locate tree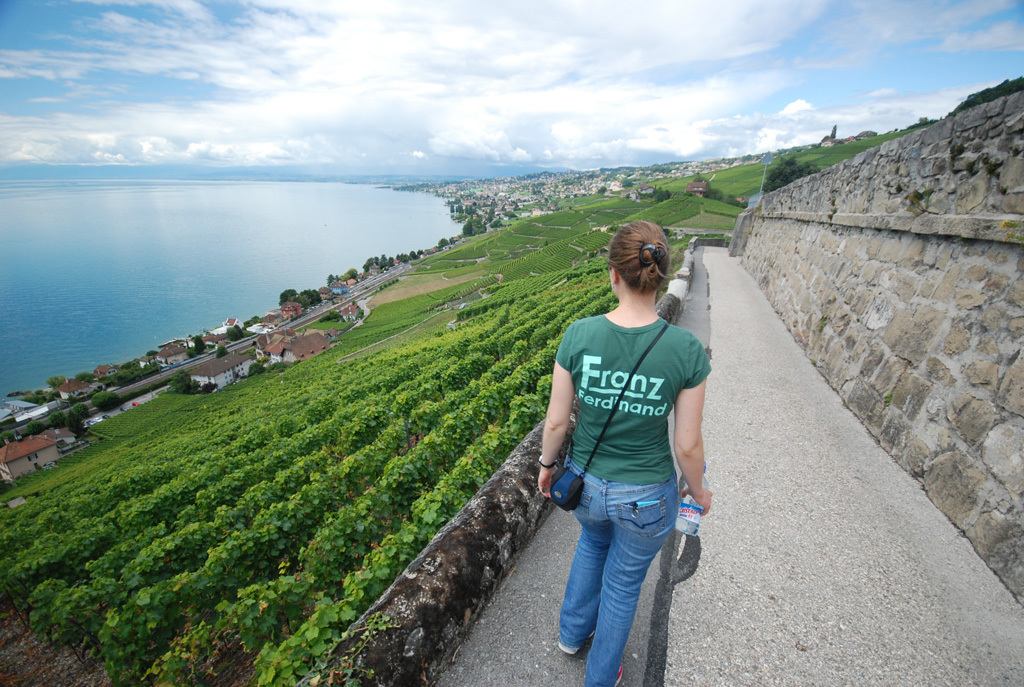
detection(93, 388, 119, 409)
